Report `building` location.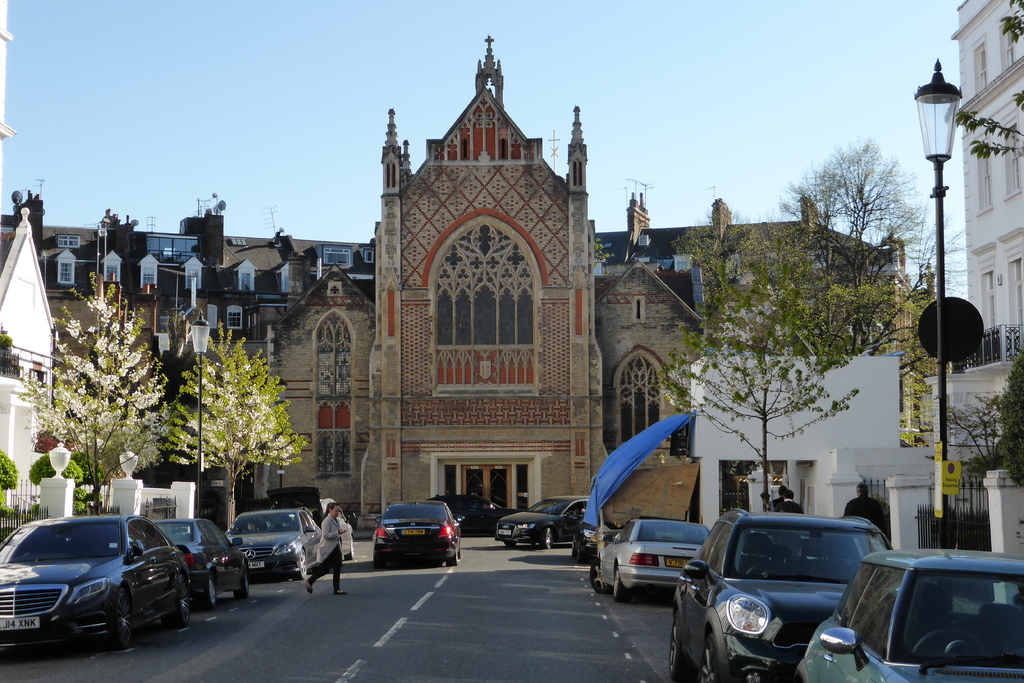
Report: l=5, t=189, r=900, b=536.
